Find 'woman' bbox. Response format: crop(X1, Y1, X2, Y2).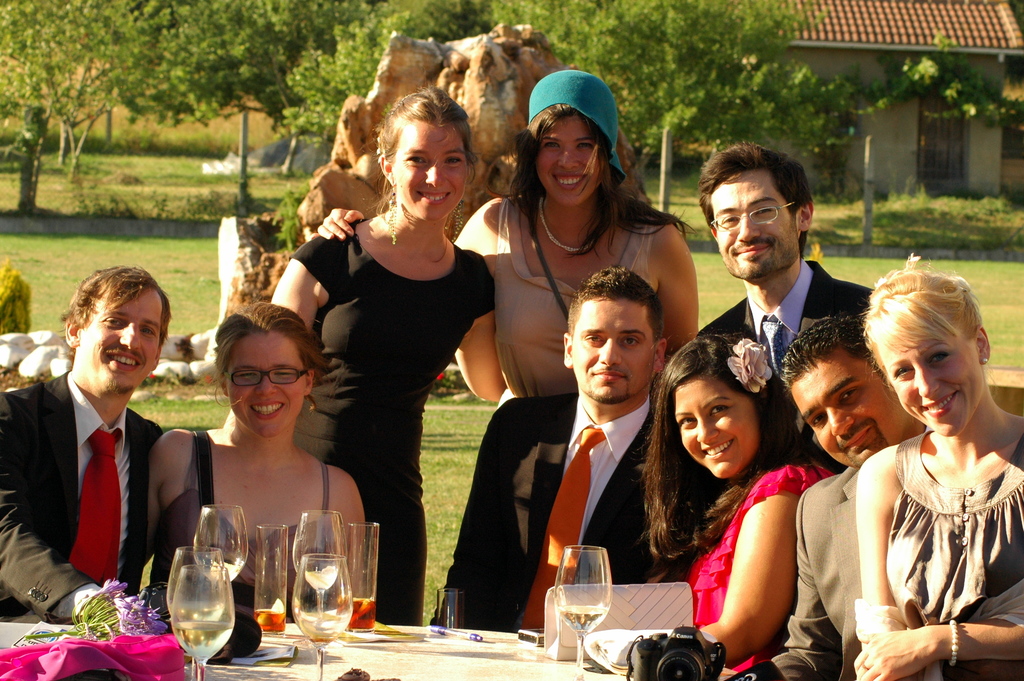
crop(141, 302, 364, 623).
